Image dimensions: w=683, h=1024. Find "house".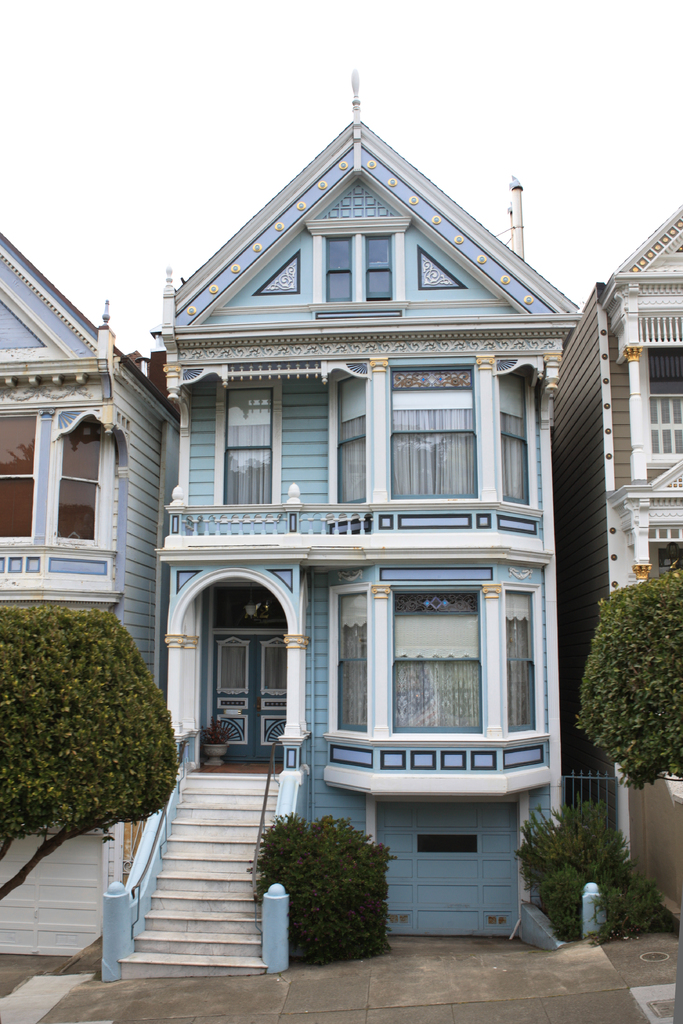
[x1=158, y1=54, x2=591, y2=939].
